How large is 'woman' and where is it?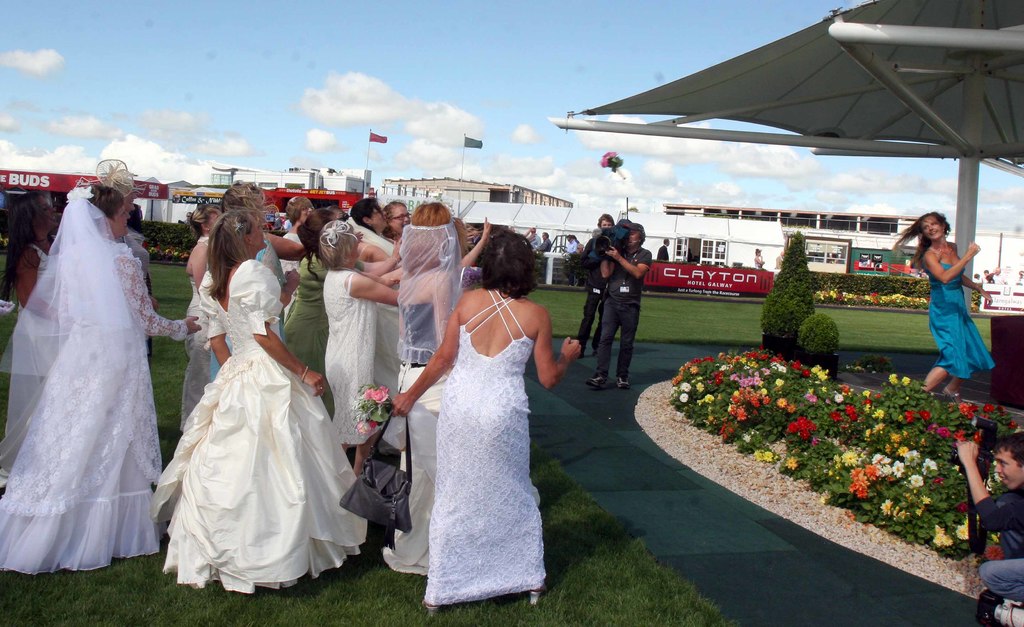
Bounding box: crop(0, 164, 198, 578).
